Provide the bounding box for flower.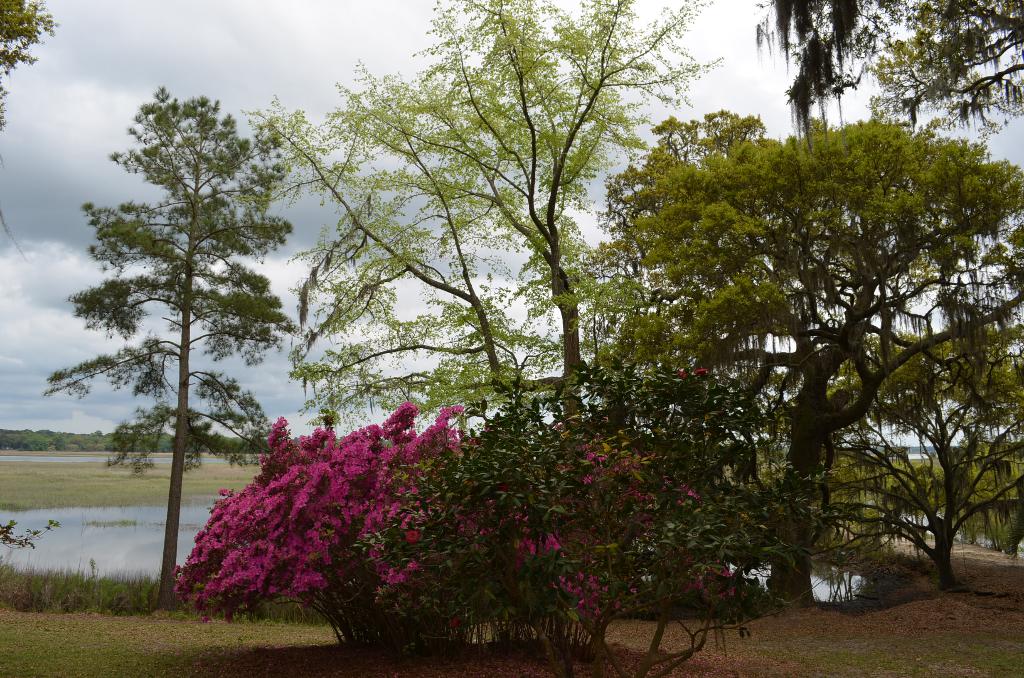
{"x1": 694, "y1": 365, "x2": 710, "y2": 374}.
